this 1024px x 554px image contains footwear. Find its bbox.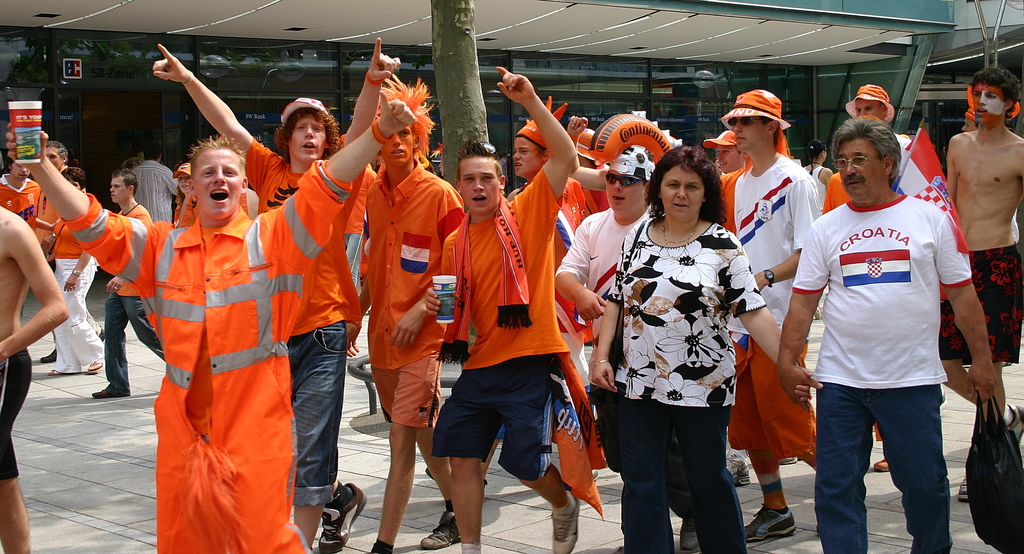
x1=91, y1=387, x2=127, y2=398.
